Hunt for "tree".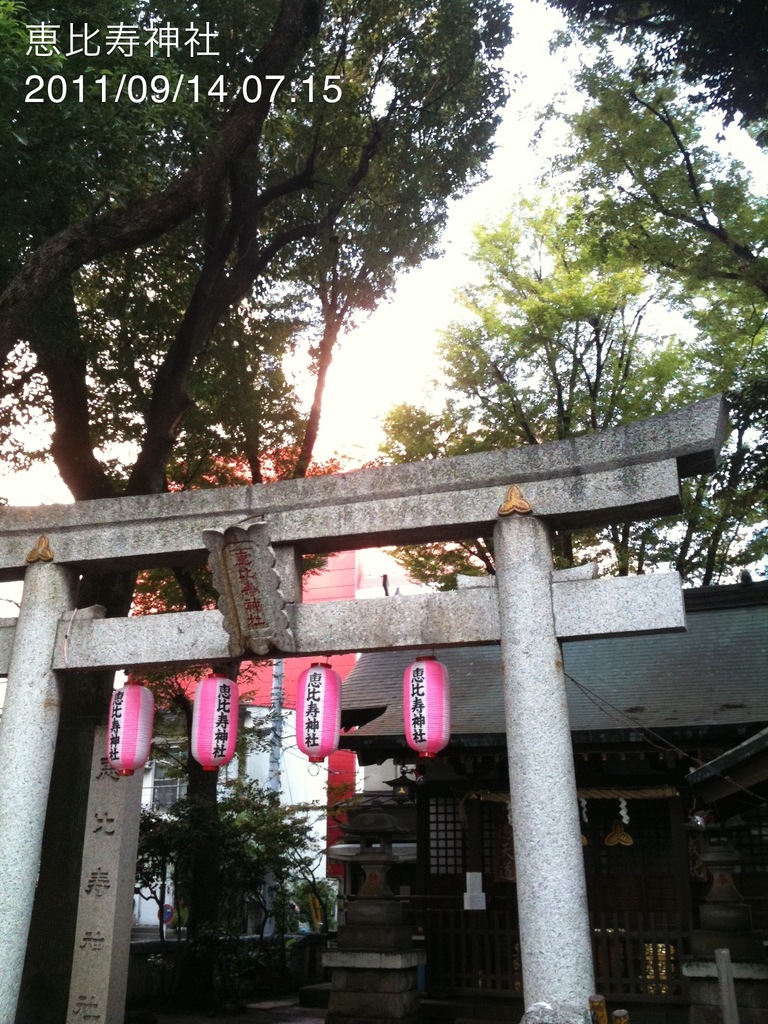
Hunted down at x1=0 y1=0 x2=524 y2=1023.
